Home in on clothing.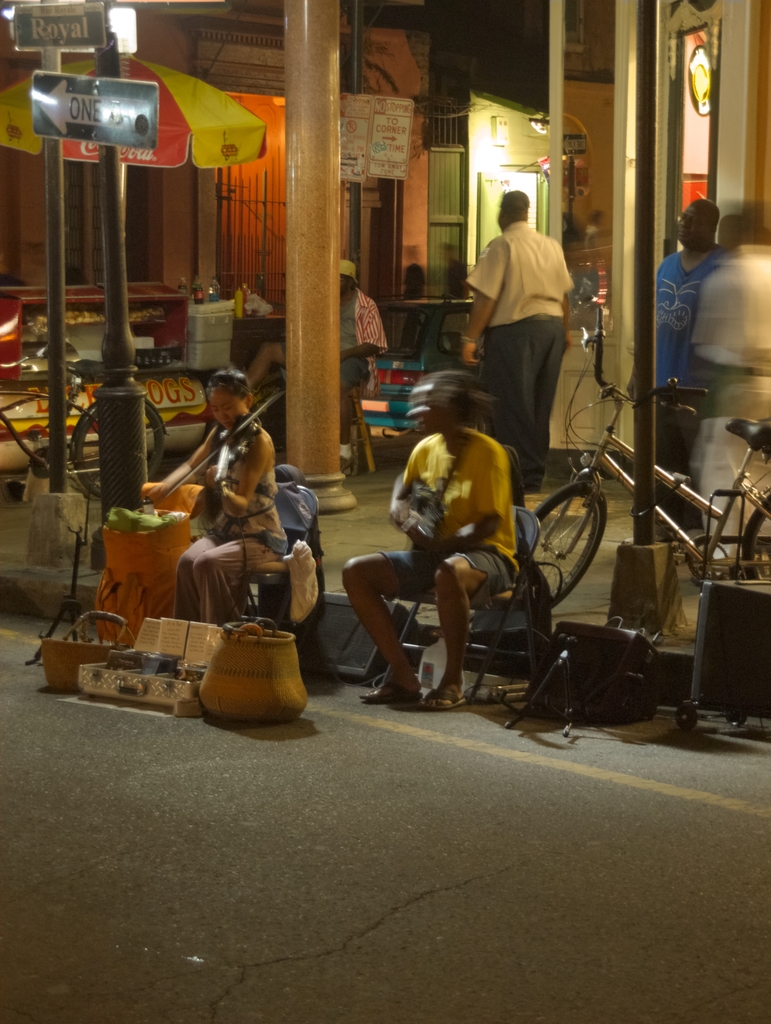
Homed in at (178, 426, 286, 619).
